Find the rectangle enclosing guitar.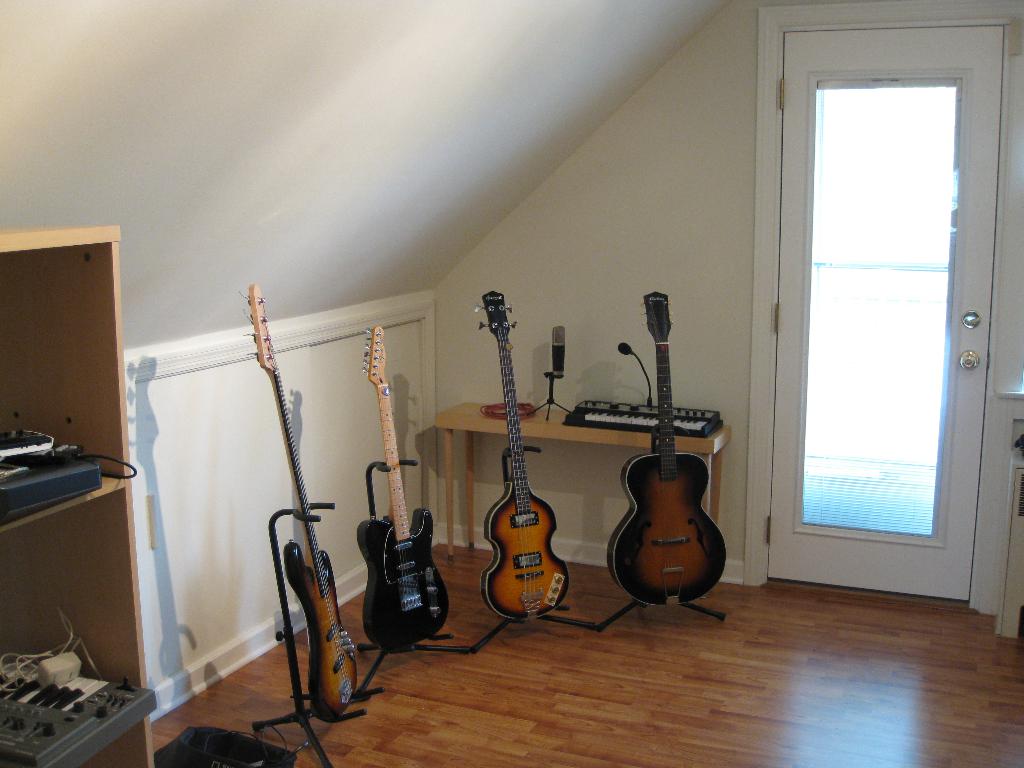
box=[241, 282, 361, 720].
